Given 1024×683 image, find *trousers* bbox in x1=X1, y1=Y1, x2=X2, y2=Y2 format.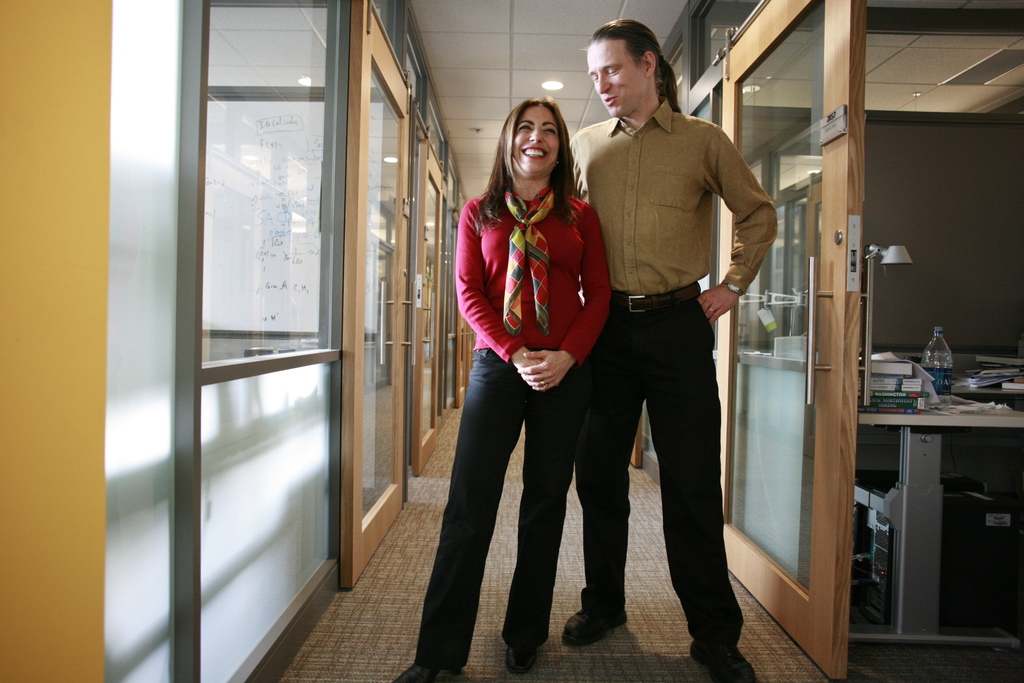
x1=413, y1=353, x2=577, y2=672.
